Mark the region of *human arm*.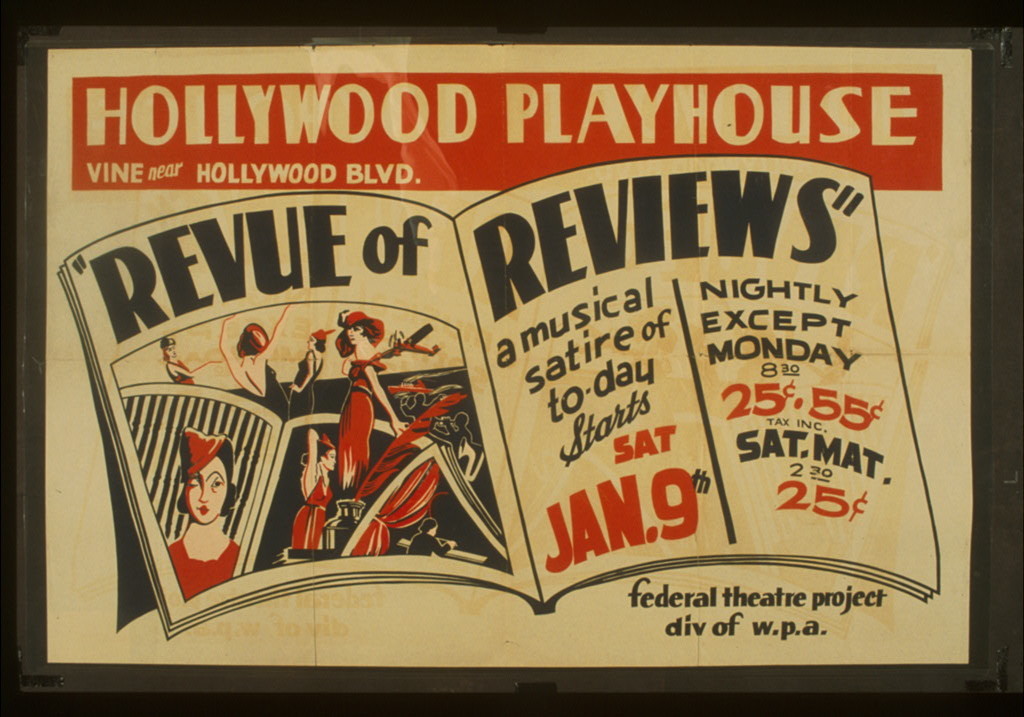
Region: (218, 313, 232, 365).
